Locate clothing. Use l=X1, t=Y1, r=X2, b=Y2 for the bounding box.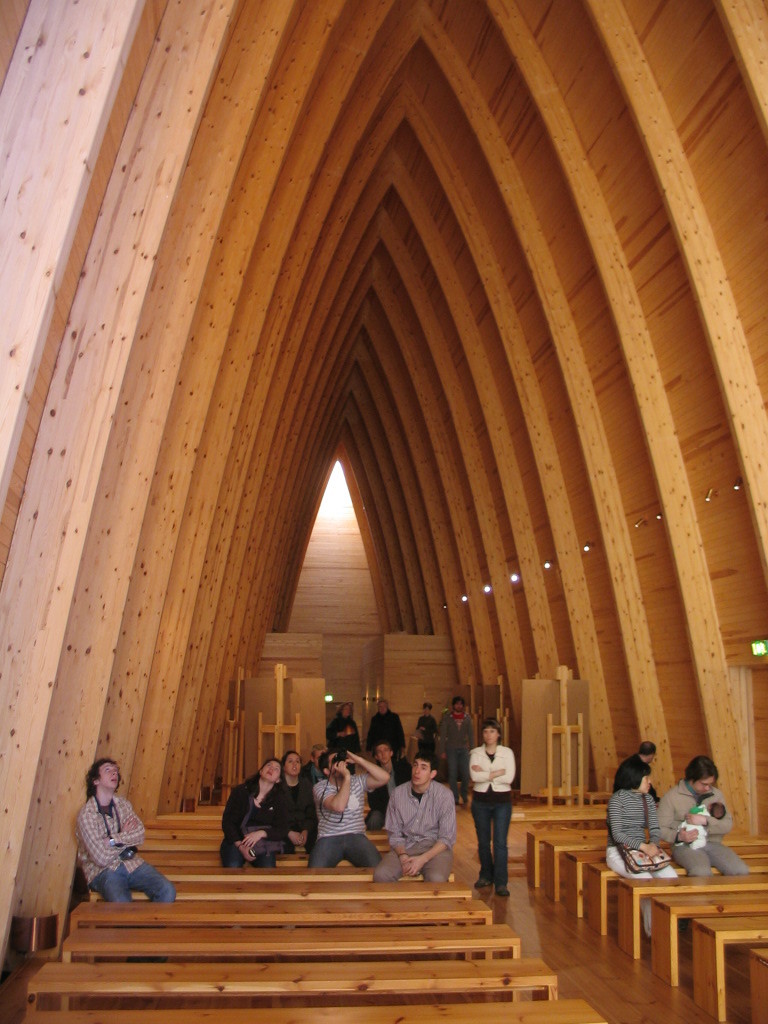
l=373, t=781, r=454, b=880.
